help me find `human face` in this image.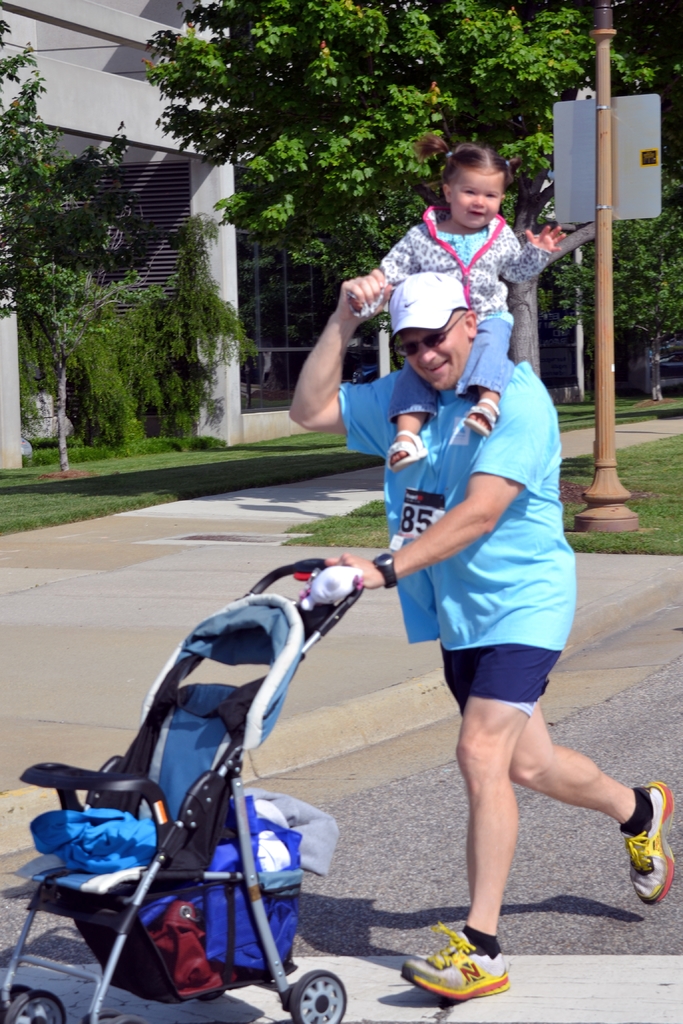
Found it: 451 167 504 228.
